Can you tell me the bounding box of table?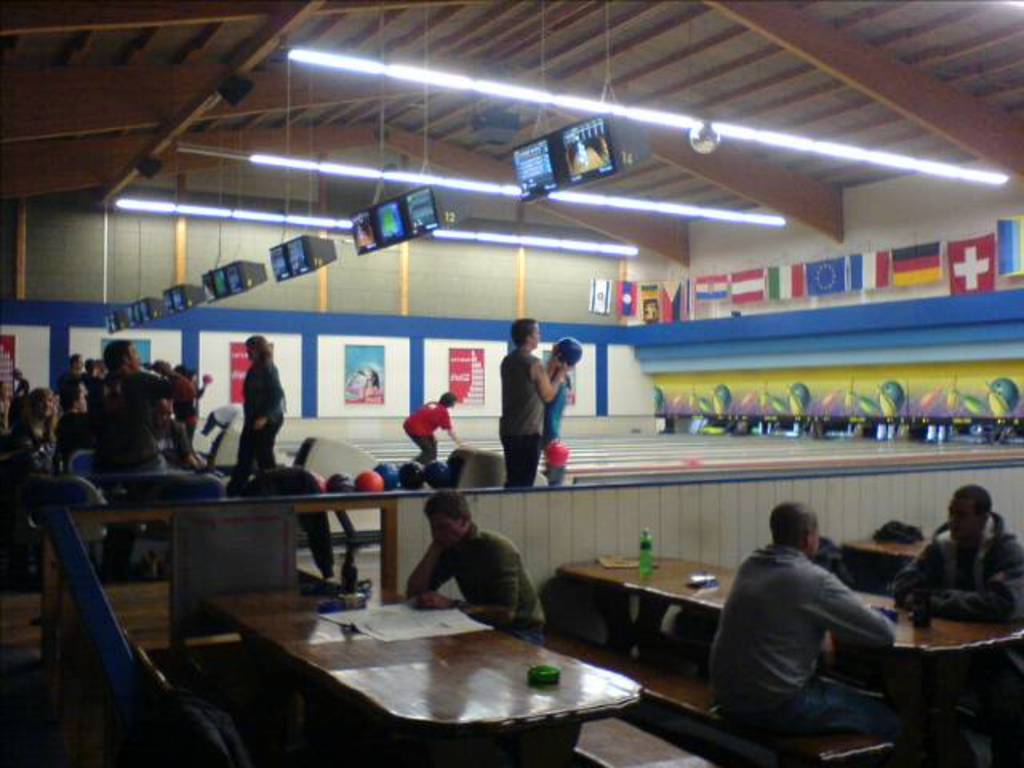
detection(846, 533, 931, 603).
